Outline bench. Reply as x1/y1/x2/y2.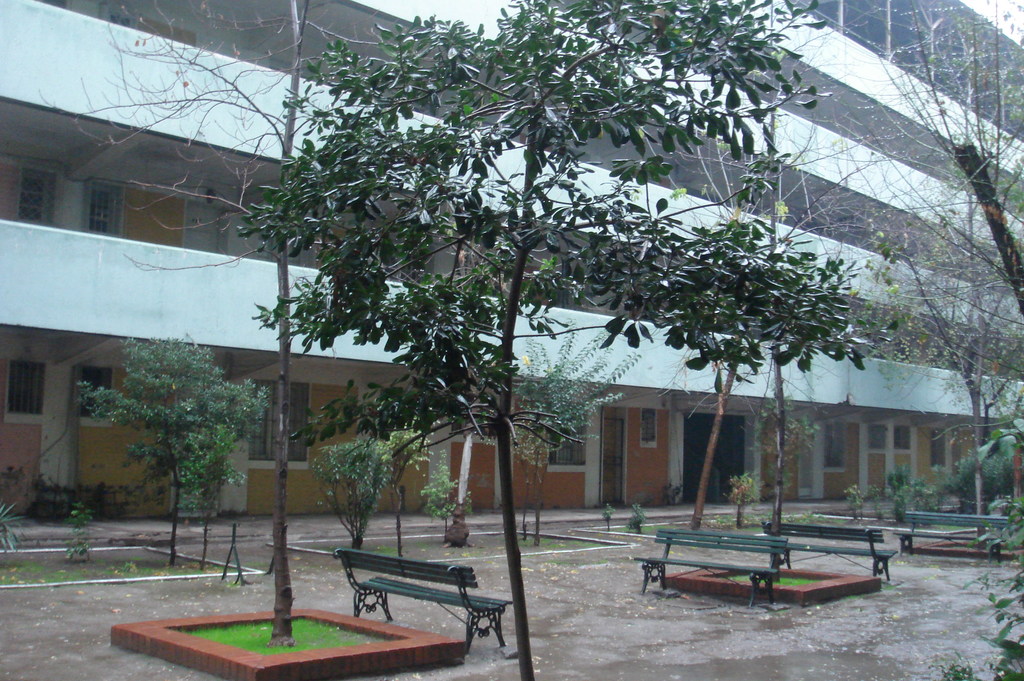
758/518/897/581.
